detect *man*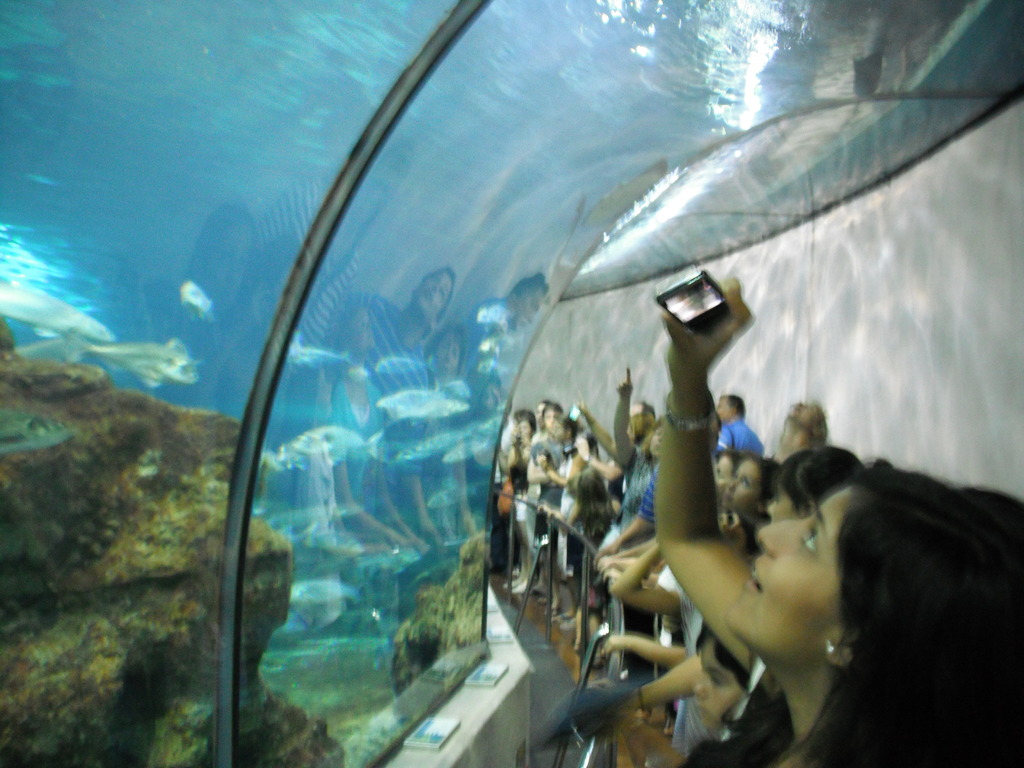
[712, 388, 767, 455]
